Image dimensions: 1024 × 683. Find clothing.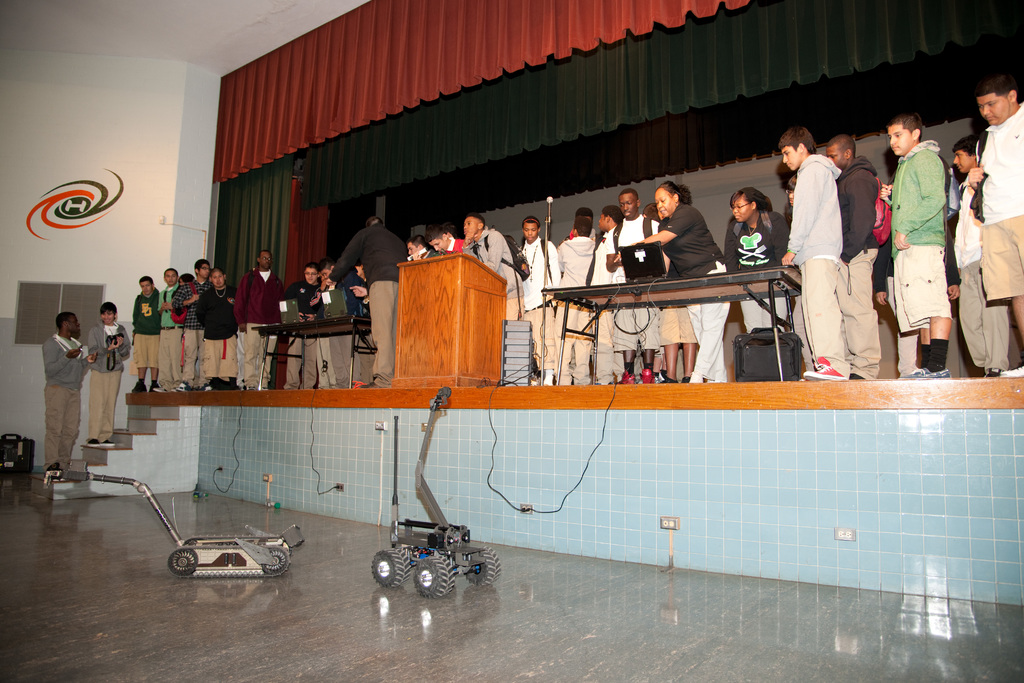
{"left": 410, "top": 92, "right": 1023, "bottom": 379}.
